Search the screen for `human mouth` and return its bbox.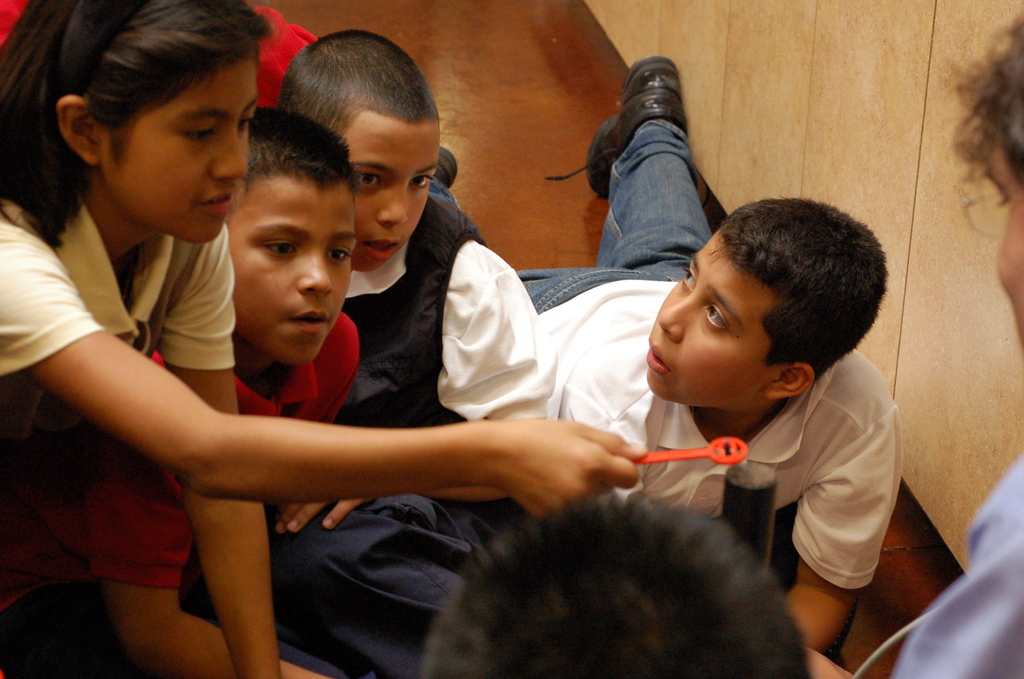
Found: 200,188,237,215.
